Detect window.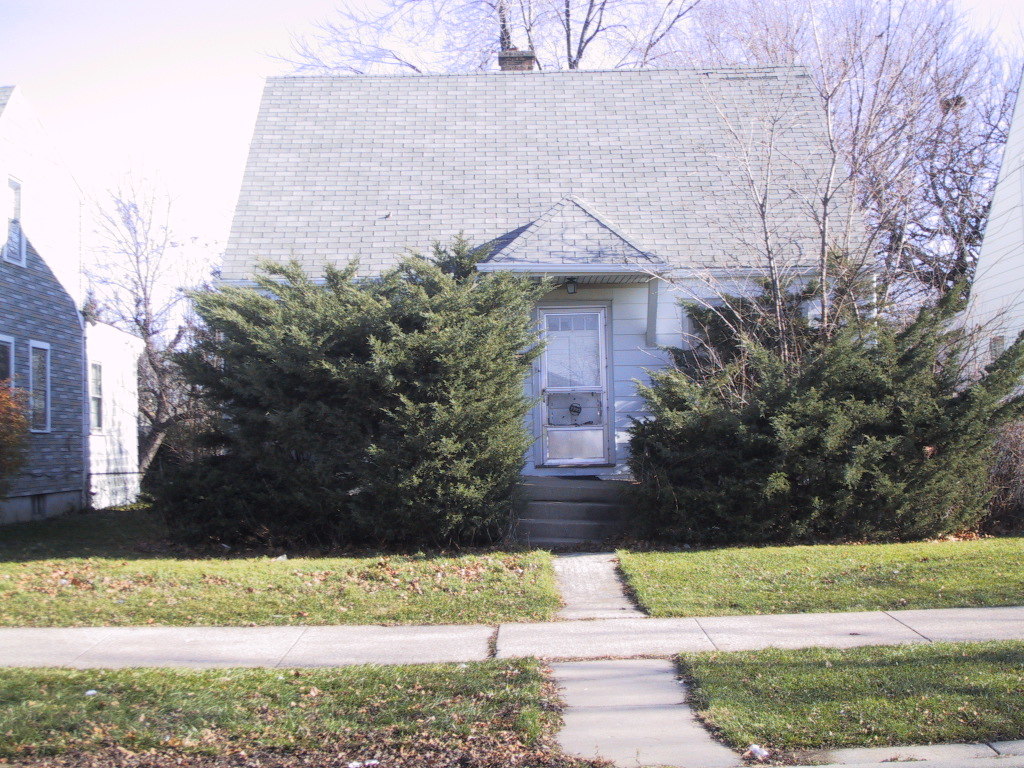
Detected at <region>30, 345, 56, 438</region>.
